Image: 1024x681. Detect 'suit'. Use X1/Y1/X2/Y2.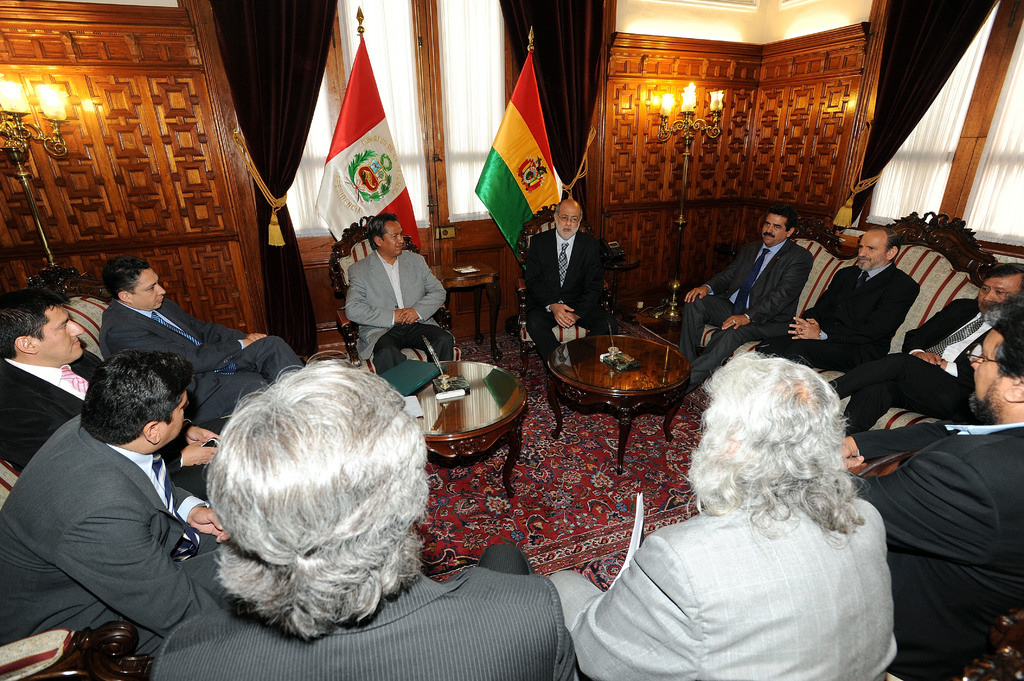
830/291/1023/435.
